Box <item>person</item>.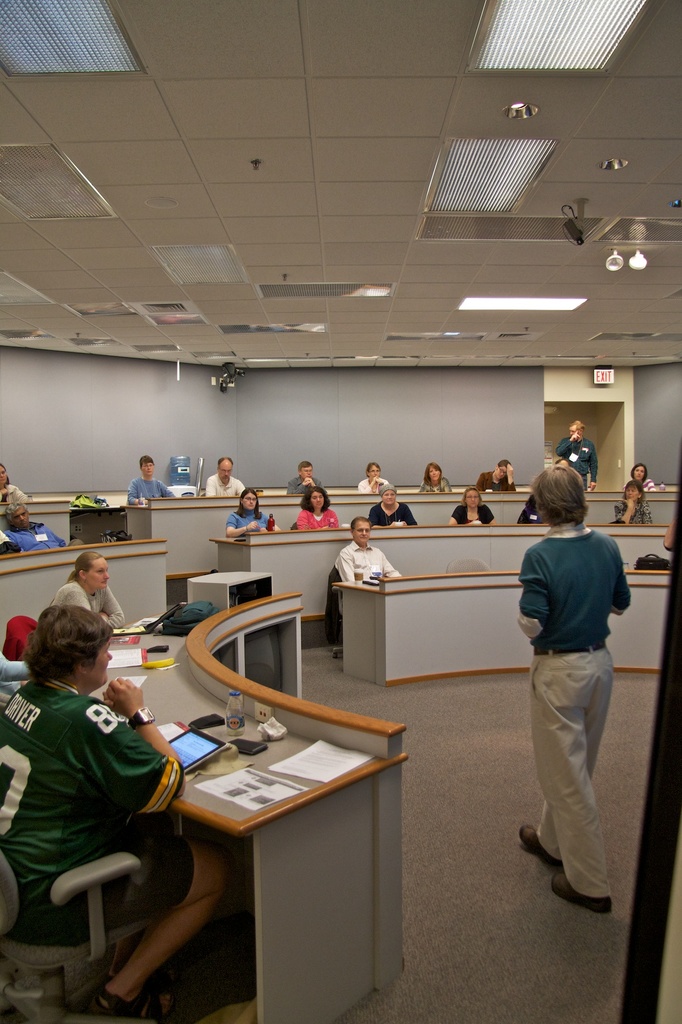
locate(335, 512, 399, 582).
